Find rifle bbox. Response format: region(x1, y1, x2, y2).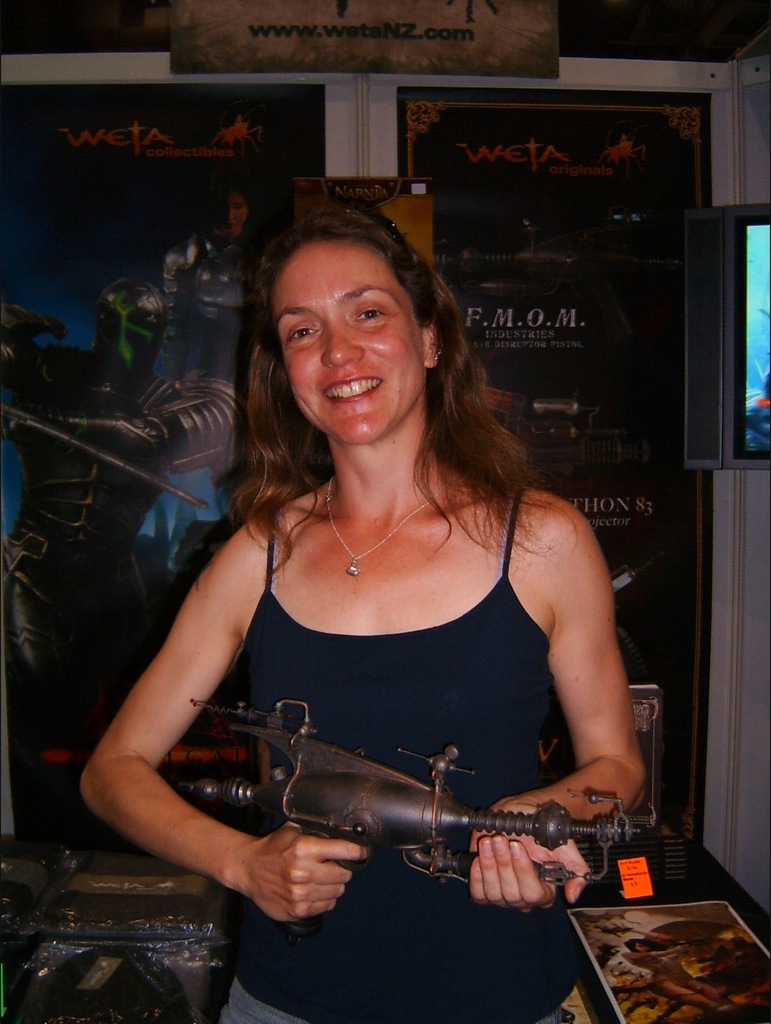
region(161, 696, 646, 890).
